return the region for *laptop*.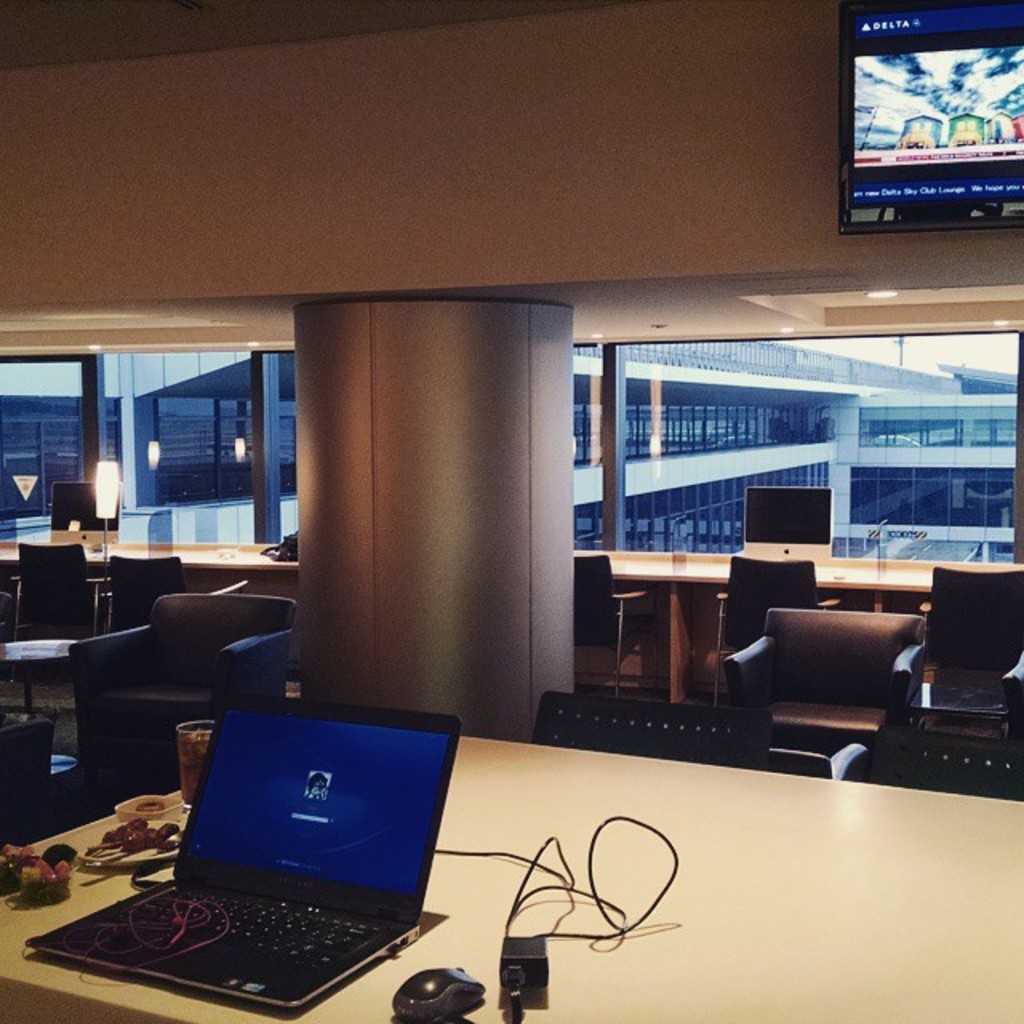
(left=99, top=678, right=445, bottom=1023).
